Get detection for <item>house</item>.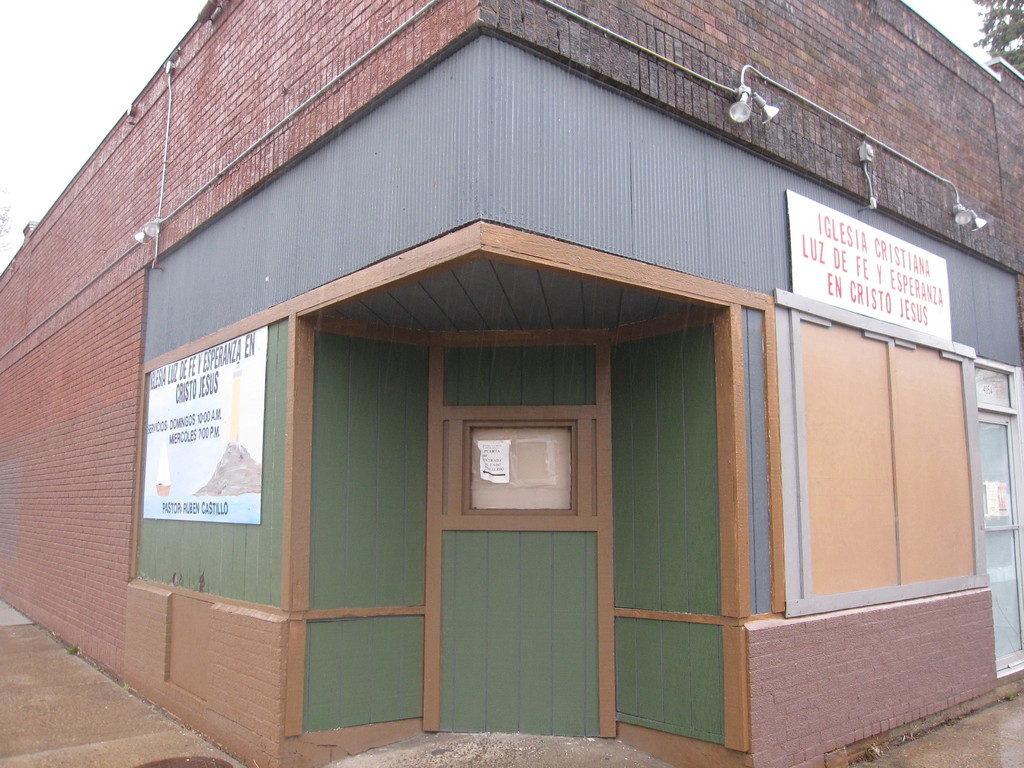
Detection: <bbox>0, 0, 1023, 767</bbox>.
